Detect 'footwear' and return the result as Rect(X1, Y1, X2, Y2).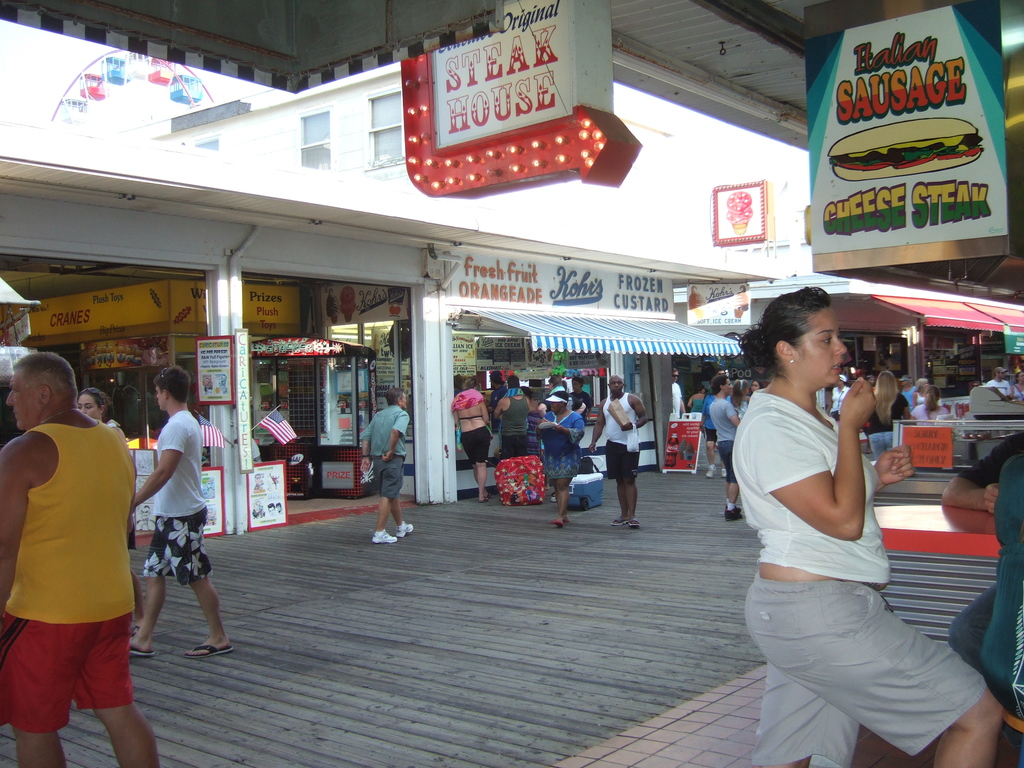
Rect(398, 522, 412, 539).
